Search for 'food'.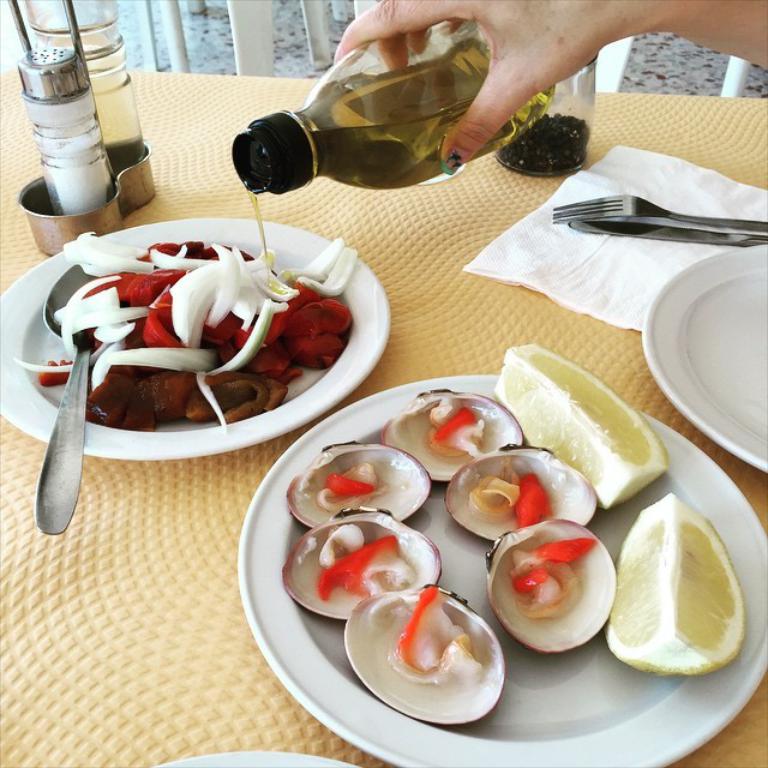
Found at box=[500, 343, 676, 528].
